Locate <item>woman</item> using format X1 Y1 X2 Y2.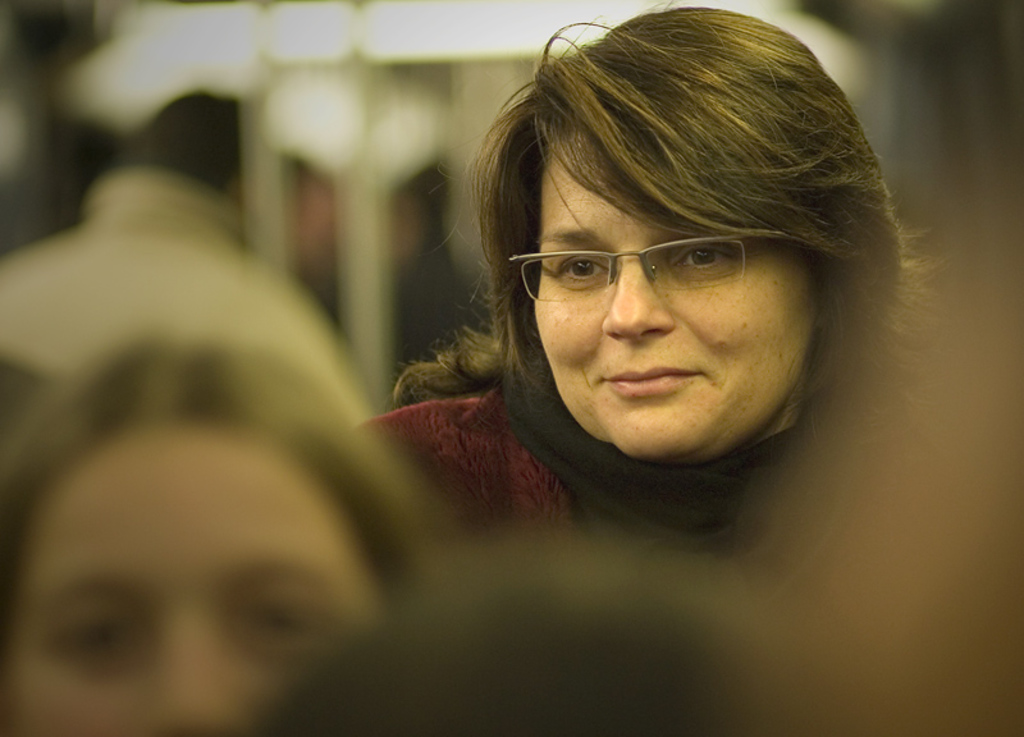
352 55 933 551.
